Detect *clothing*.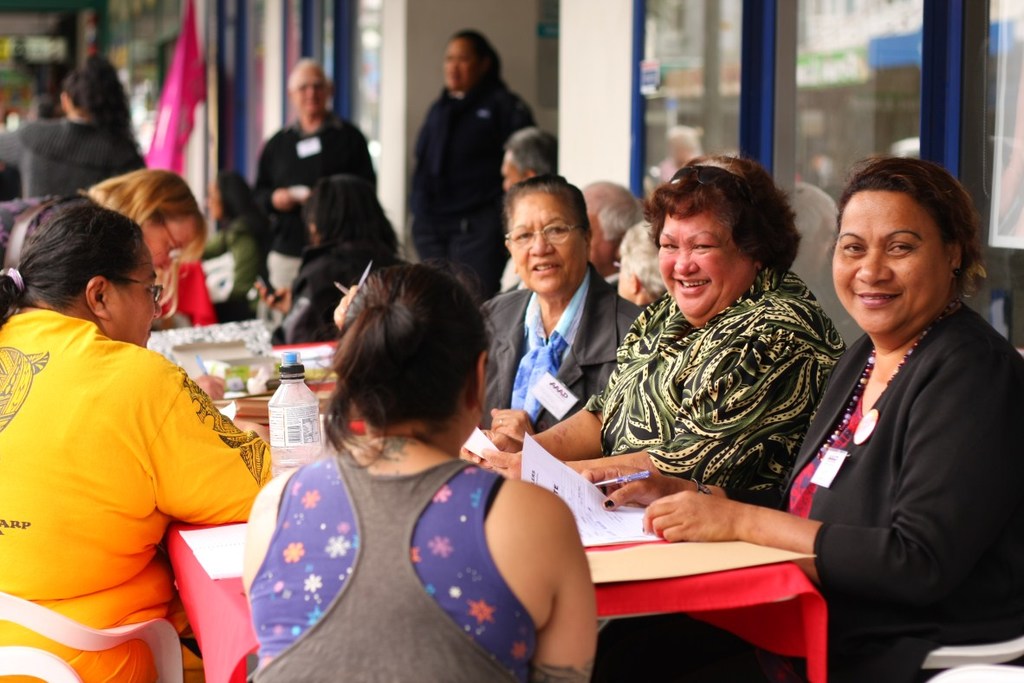
Detected at [587,257,849,638].
